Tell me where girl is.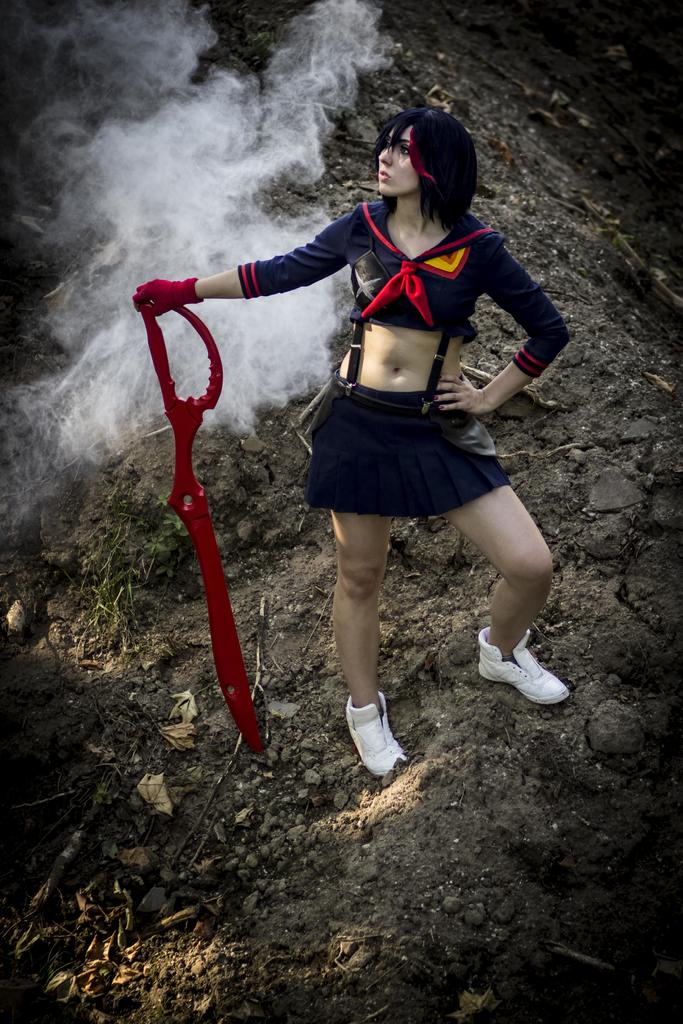
girl is at <region>125, 105, 583, 787</region>.
